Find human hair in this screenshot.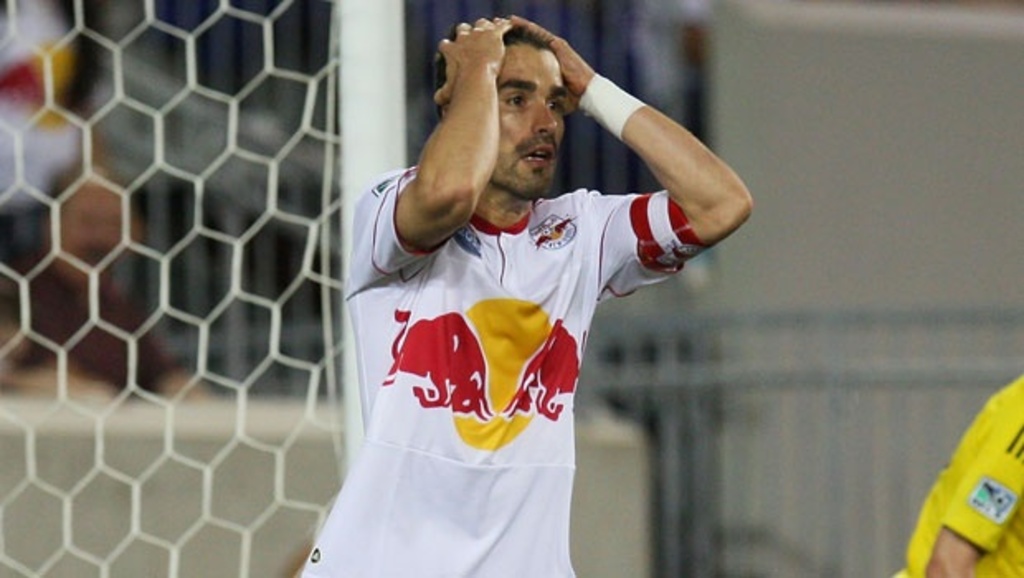
The bounding box for human hair is BBox(431, 18, 552, 117).
